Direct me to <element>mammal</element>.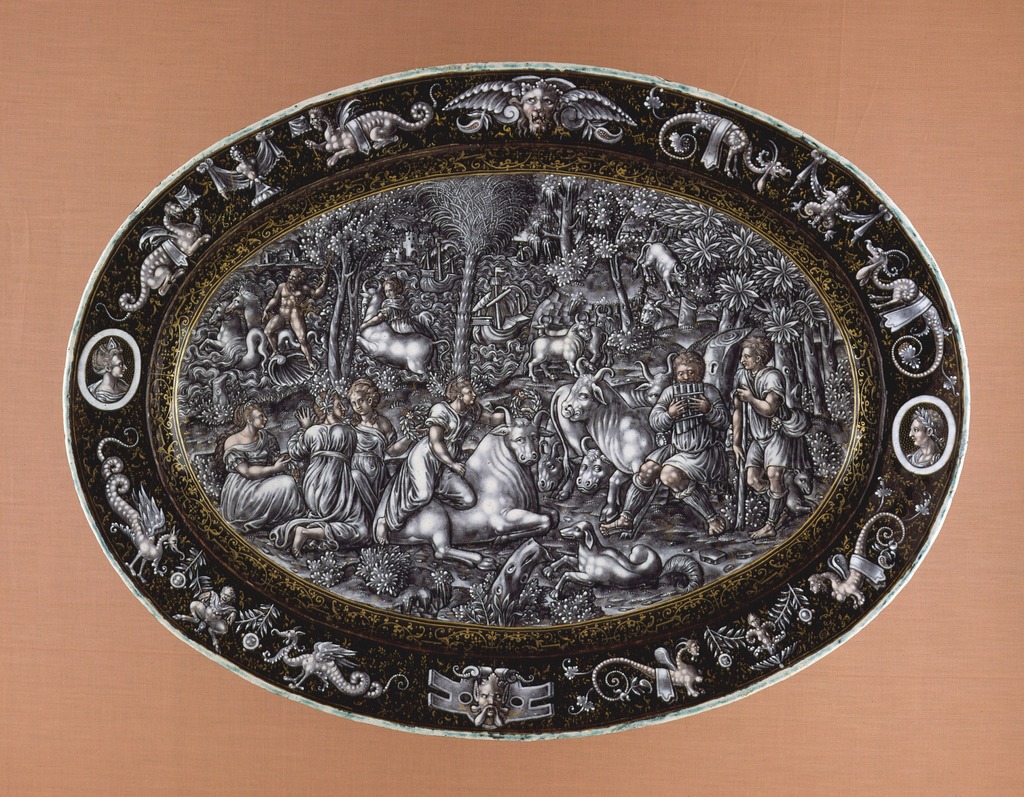
Direction: bbox(88, 335, 129, 401).
